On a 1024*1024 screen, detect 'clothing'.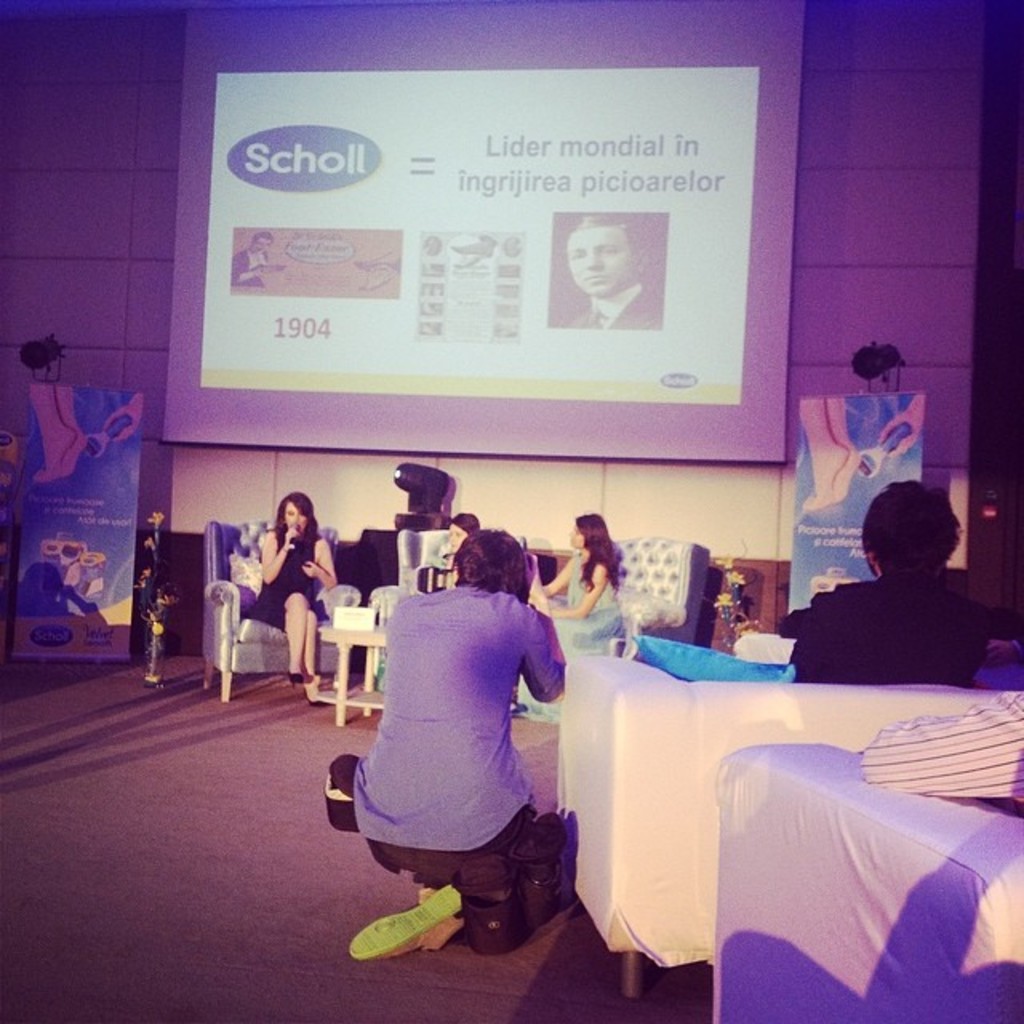
BBox(520, 555, 634, 714).
